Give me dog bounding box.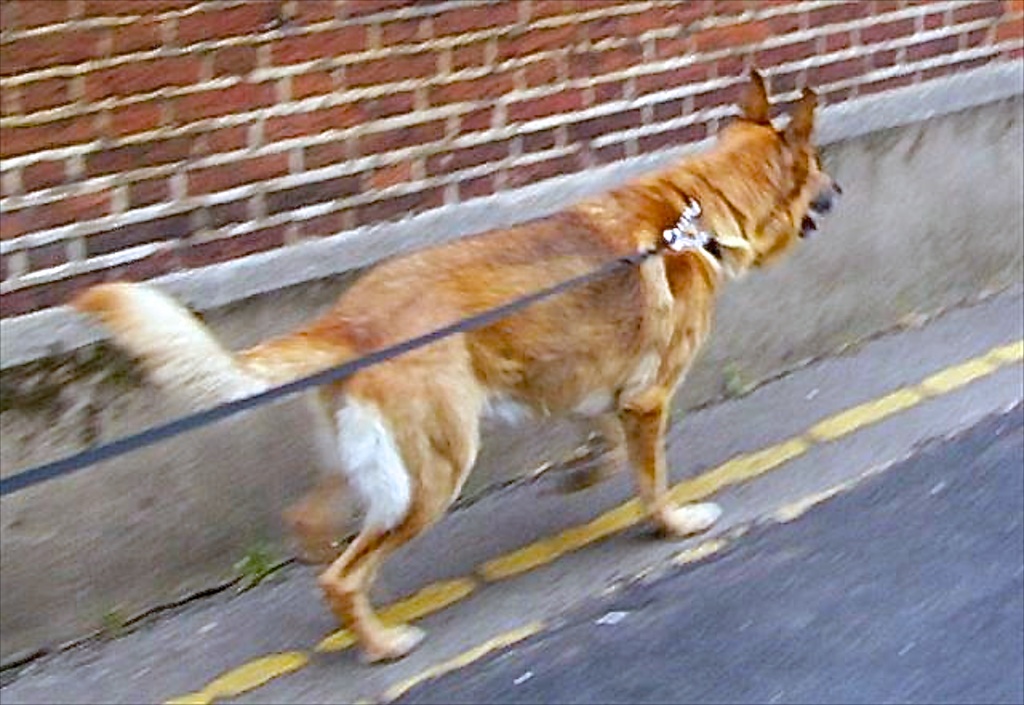
pyautogui.locateOnScreen(69, 63, 845, 664).
